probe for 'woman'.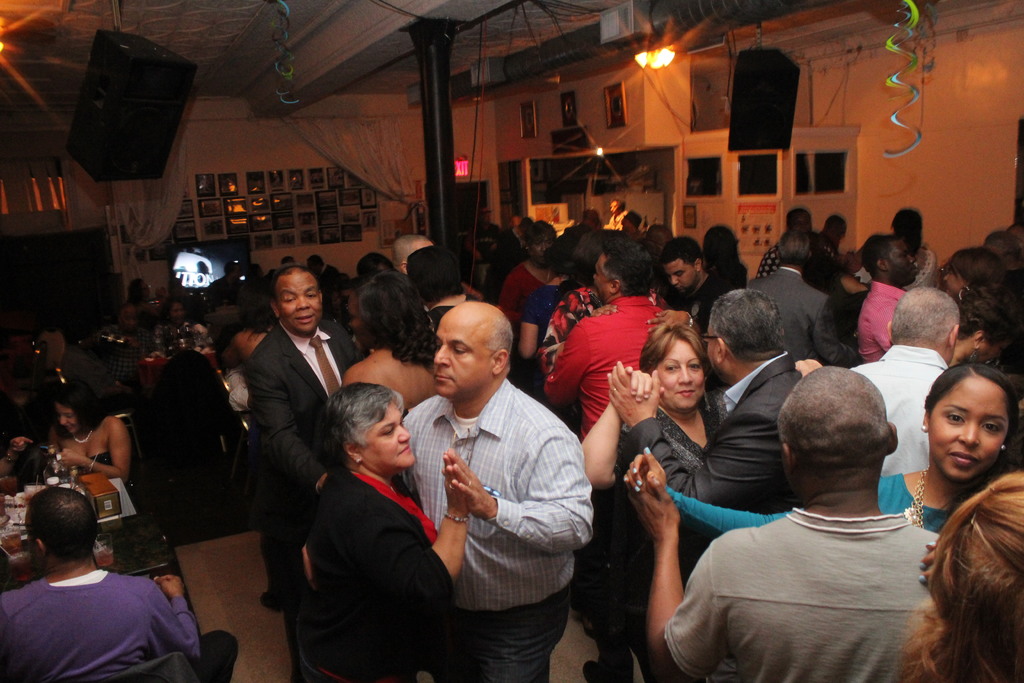
Probe result: 334,266,465,515.
